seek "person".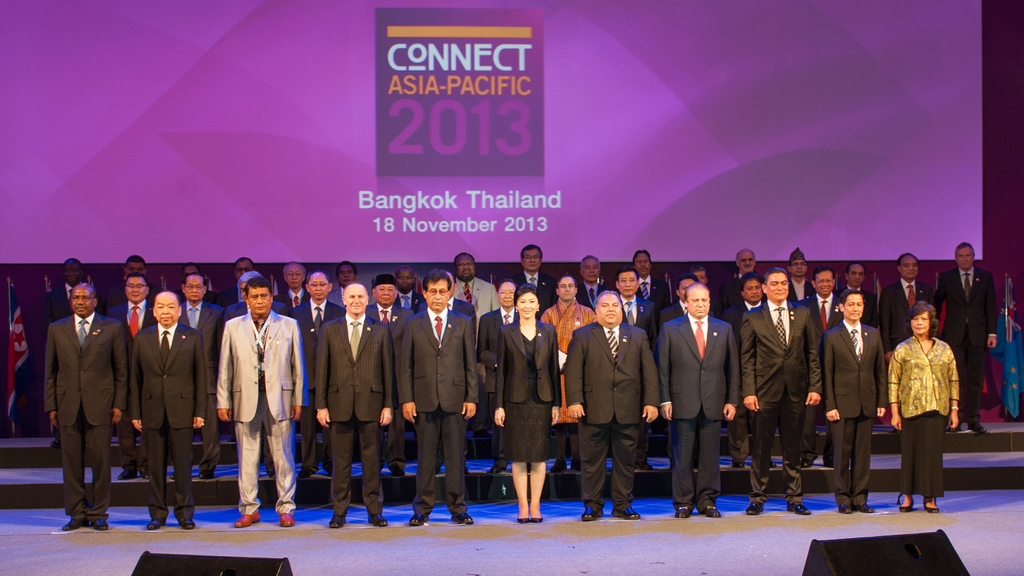
[x1=737, y1=266, x2=822, y2=527].
